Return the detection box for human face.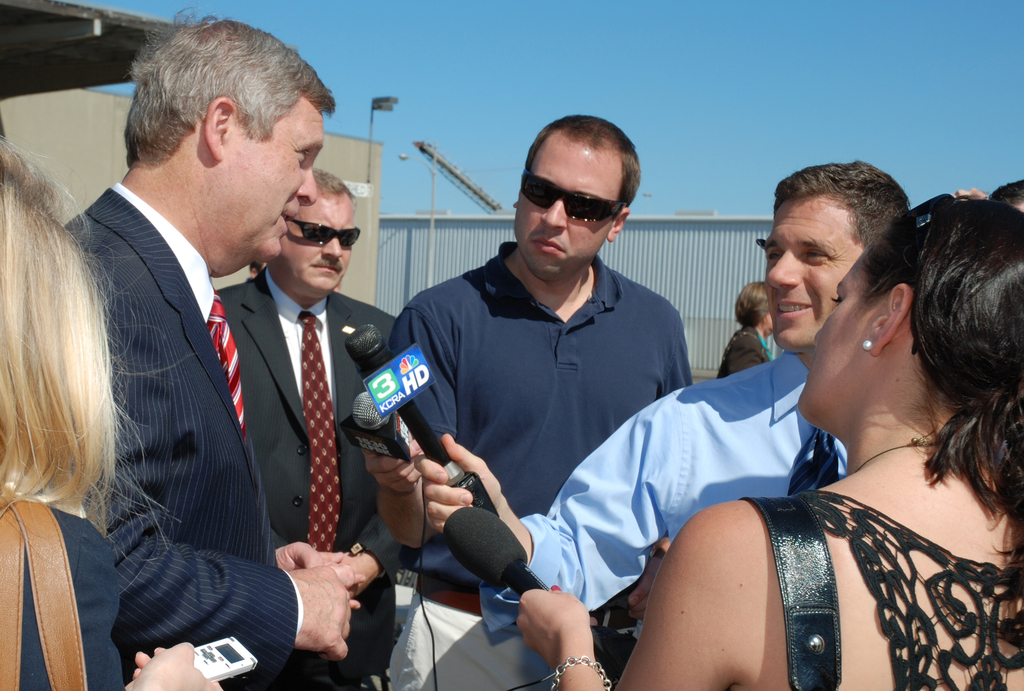
bbox(273, 195, 349, 288).
